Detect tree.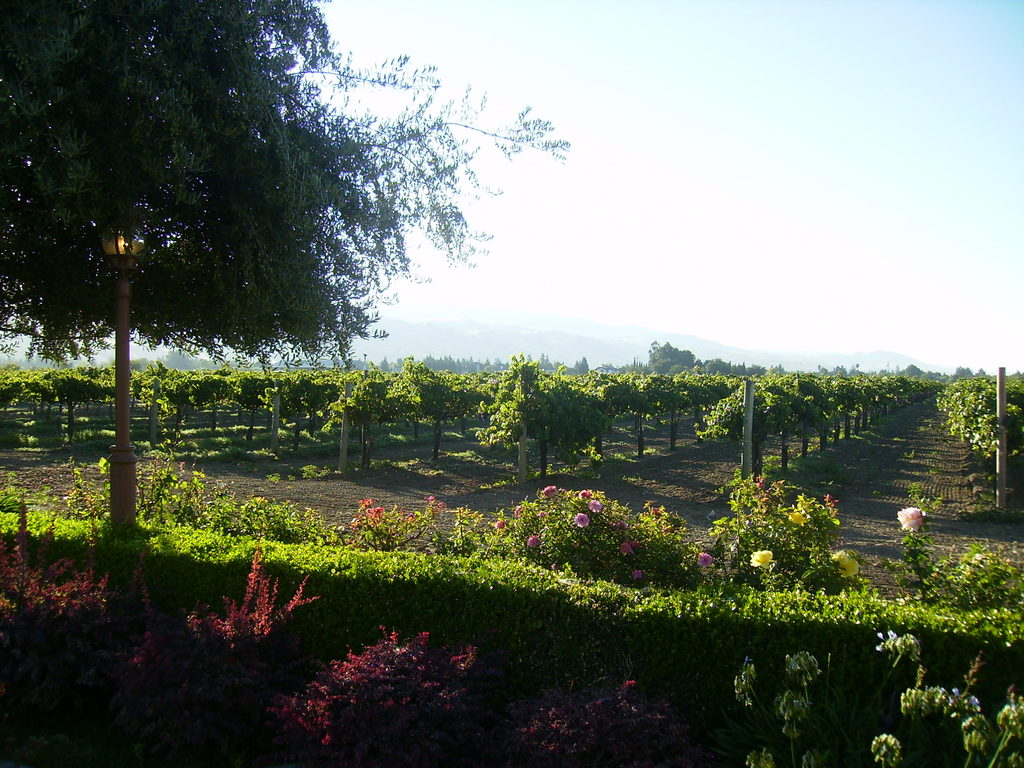
Detected at BBox(33, 15, 592, 543).
